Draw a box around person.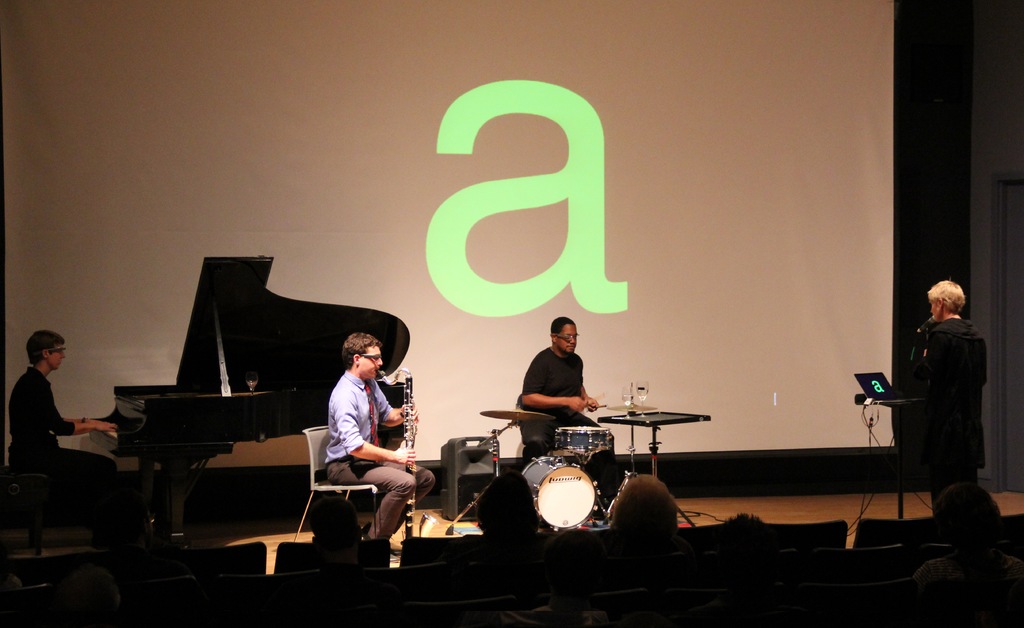
[x1=918, y1=278, x2=990, y2=511].
